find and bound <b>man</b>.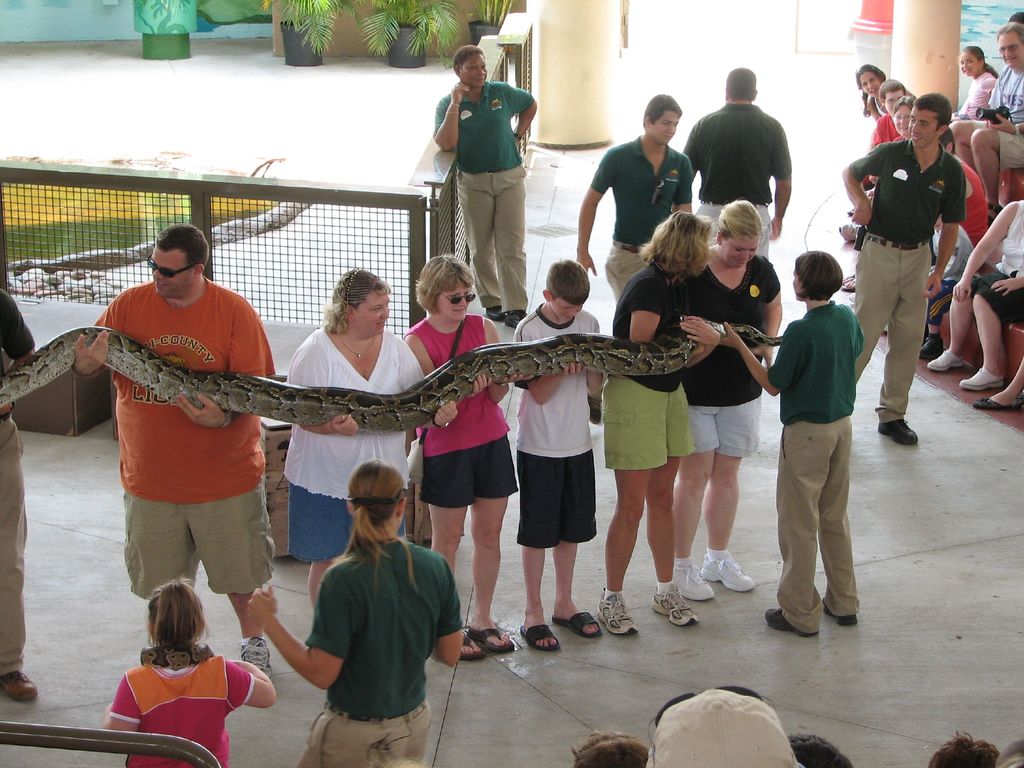
Bound: <bbox>947, 23, 1023, 219</bbox>.
